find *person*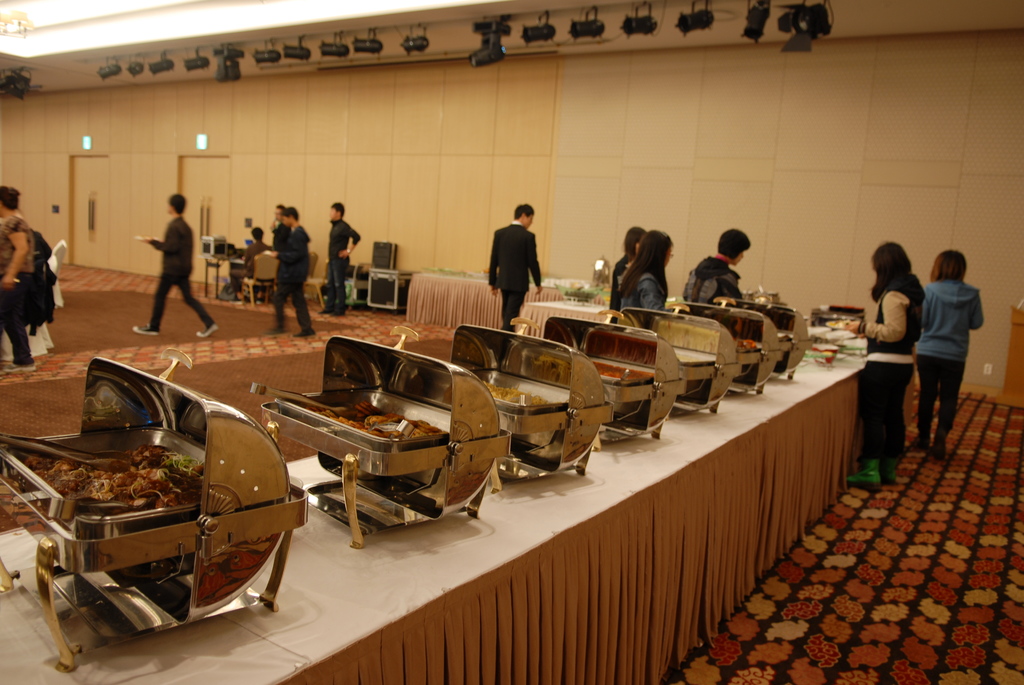
268, 201, 313, 340
